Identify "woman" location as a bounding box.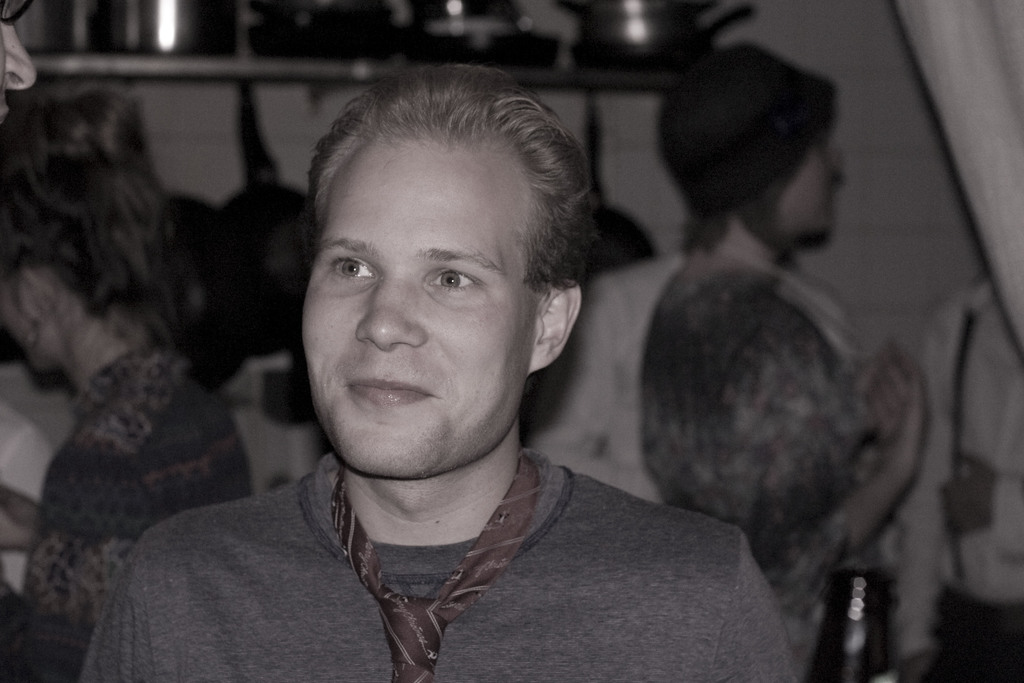
locate(636, 39, 941, 682).
